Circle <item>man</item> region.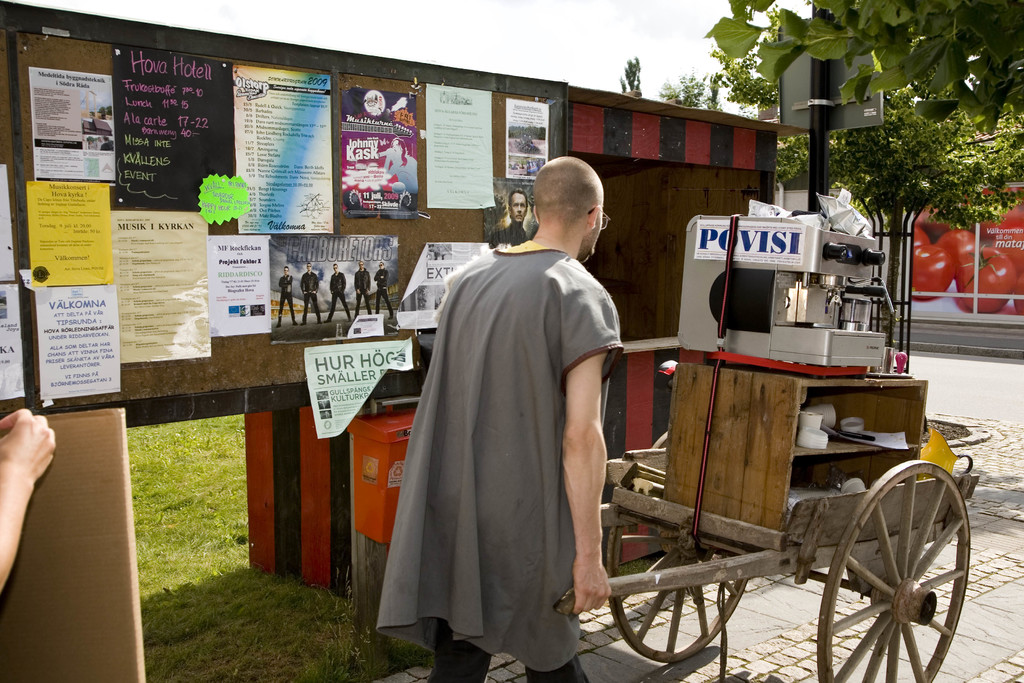
Region: {"left": 355, "top": 259, "right": 371, "bottom": 316}.
